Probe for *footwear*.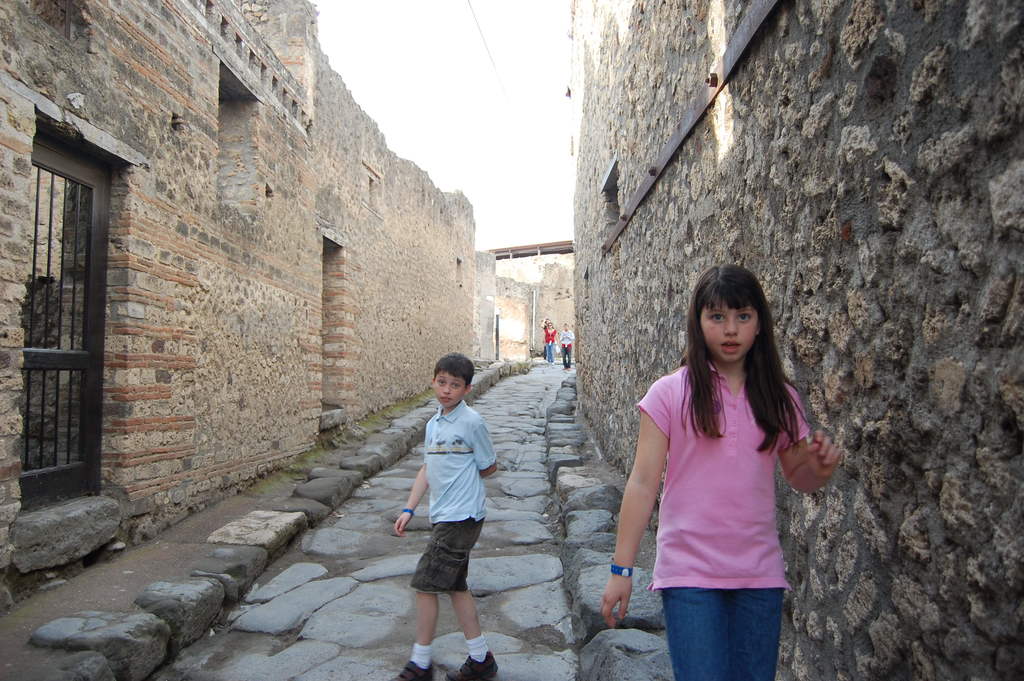
Probe result: <bbox>441, 648, 500, 680</bbox>.
